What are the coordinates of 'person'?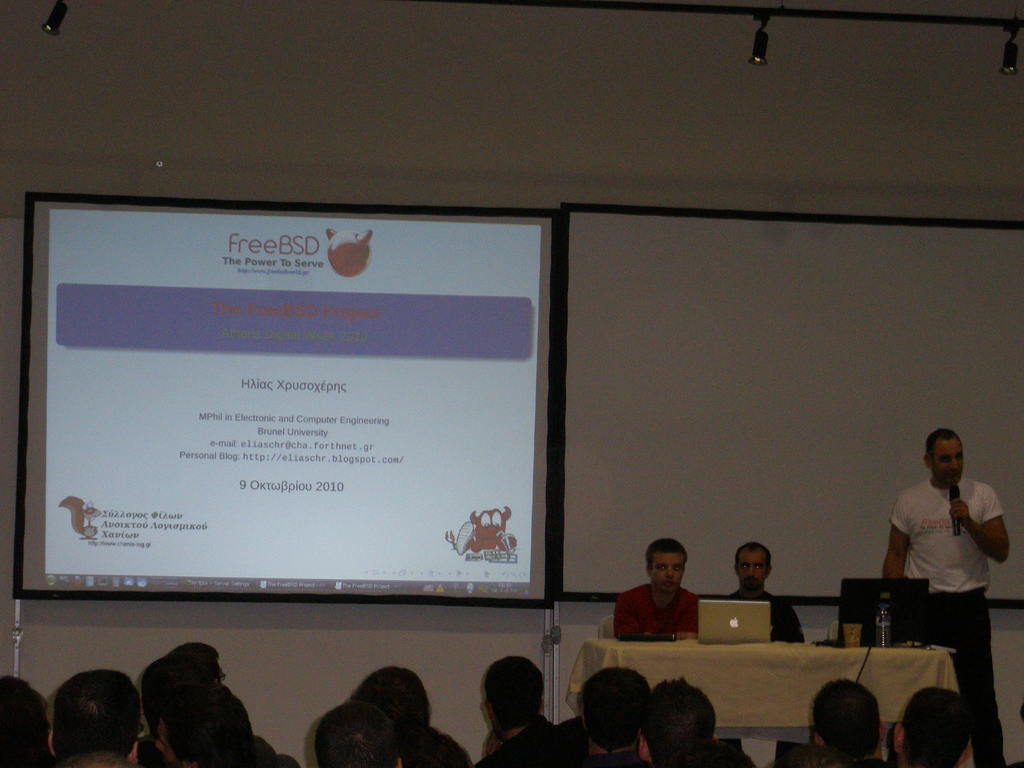
bbox=(893, 683, 972, 767).
